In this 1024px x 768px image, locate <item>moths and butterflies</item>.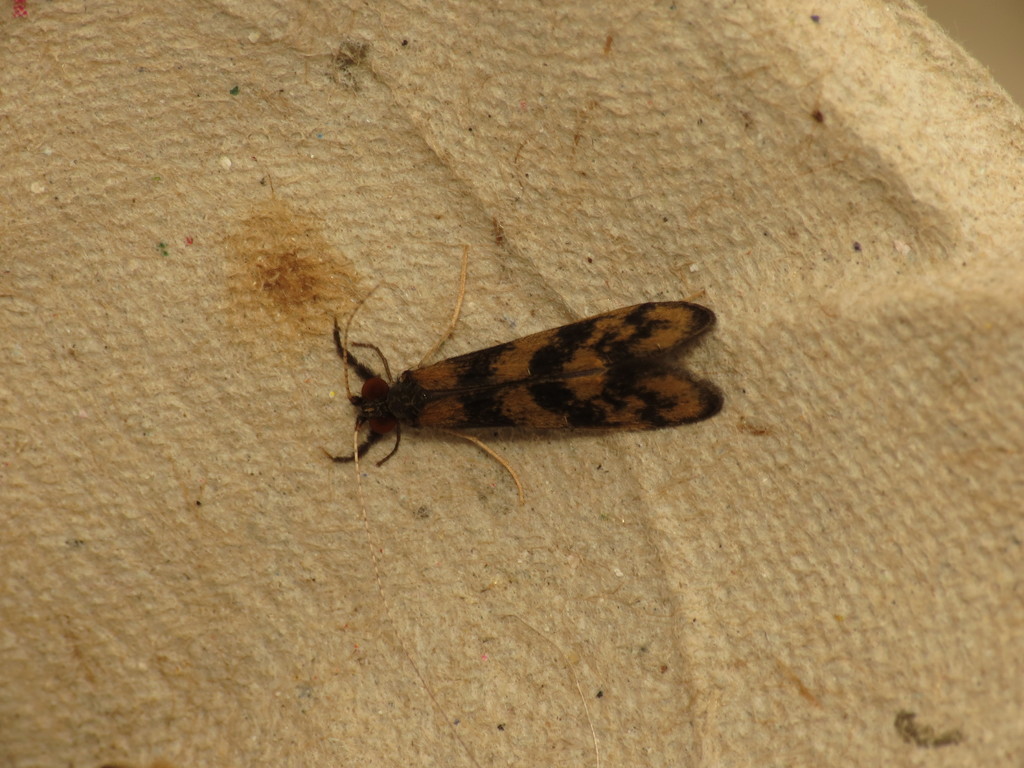
Bounding box: box=[317, 236, 733, 767].
